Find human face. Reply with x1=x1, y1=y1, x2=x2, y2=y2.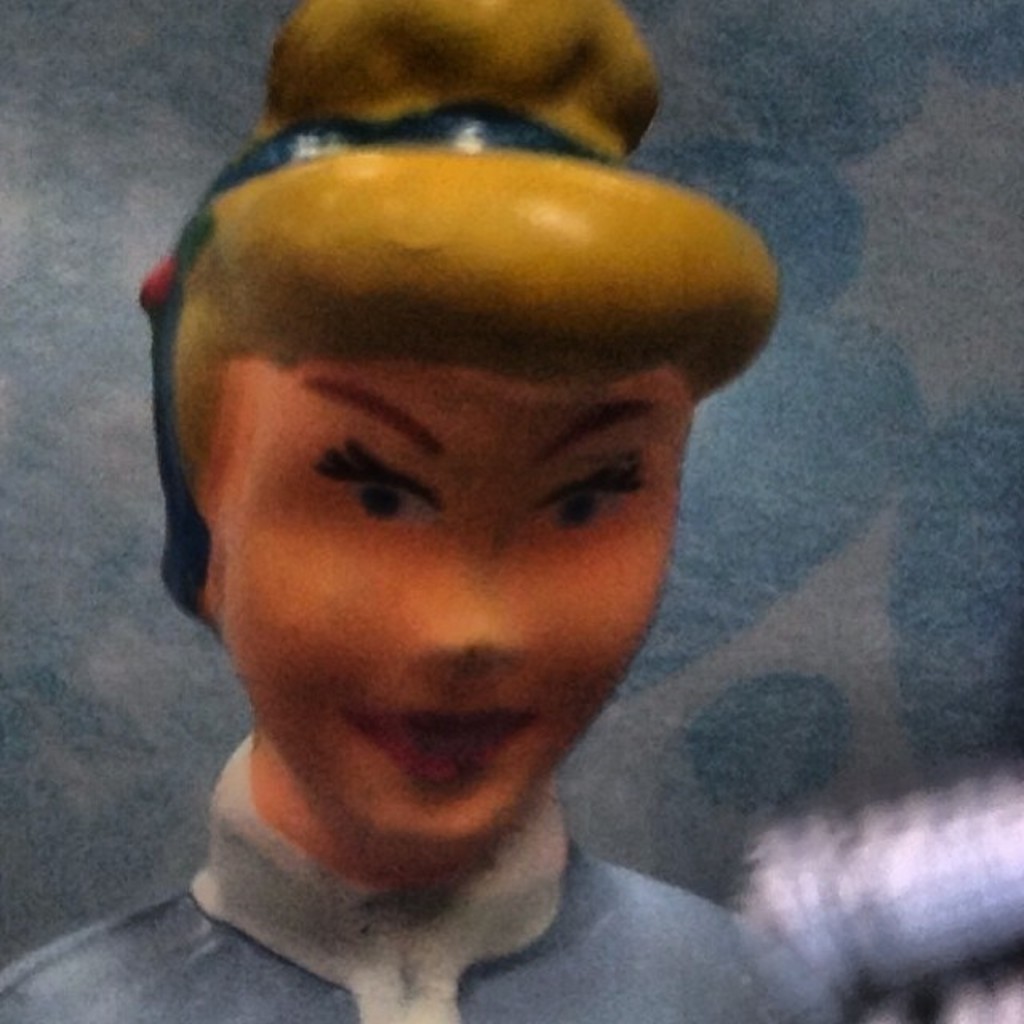
x1=216, y1=370, x2=694, y2=877.
